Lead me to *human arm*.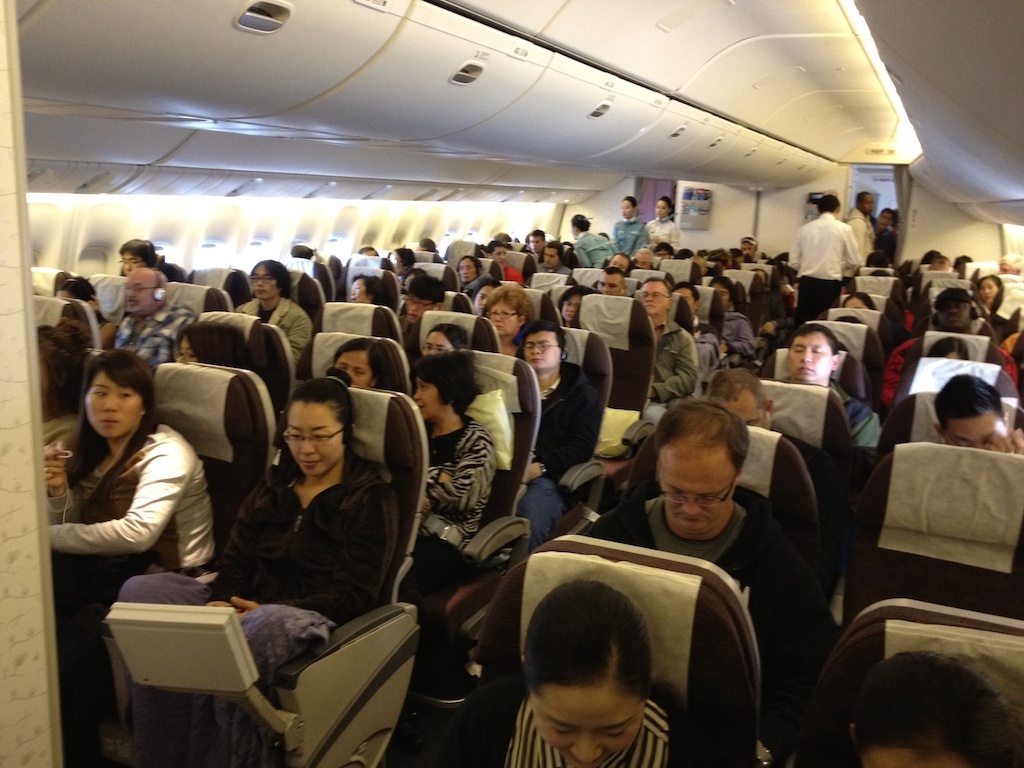
Lead to {"left": 186, "top": 322, "right": 187, "bottom": 323}.
